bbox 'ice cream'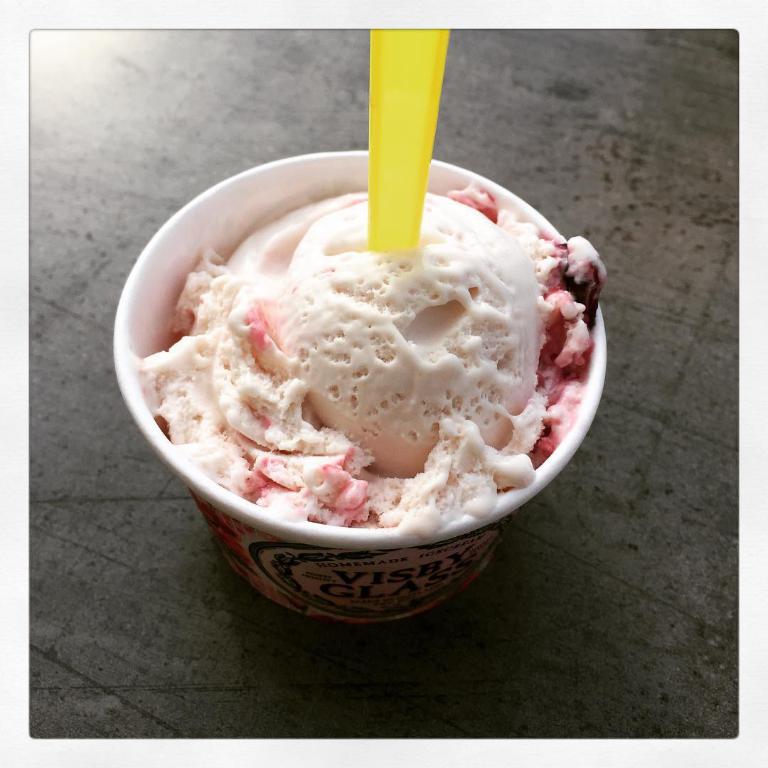
x1=137 y1=182 x2=614 y2=530
